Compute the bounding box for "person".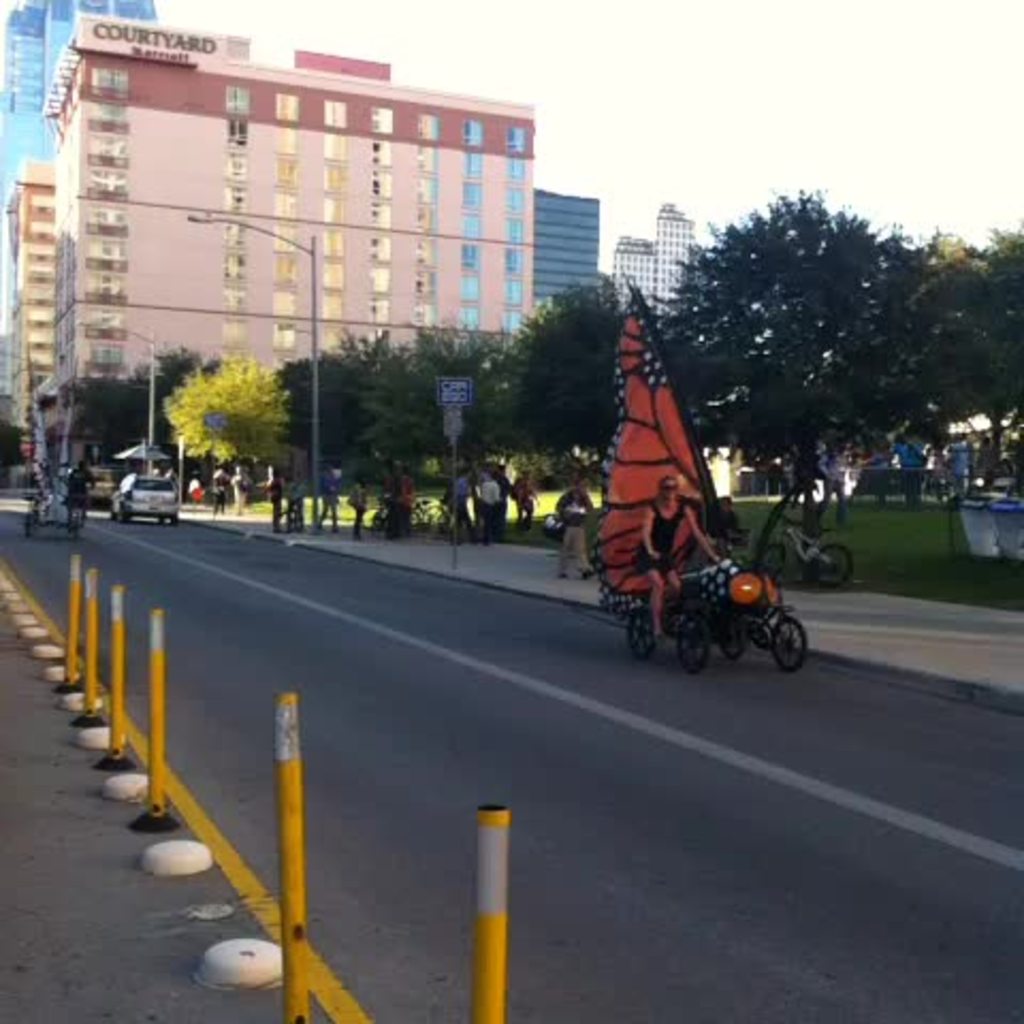
320:478:339:533.
